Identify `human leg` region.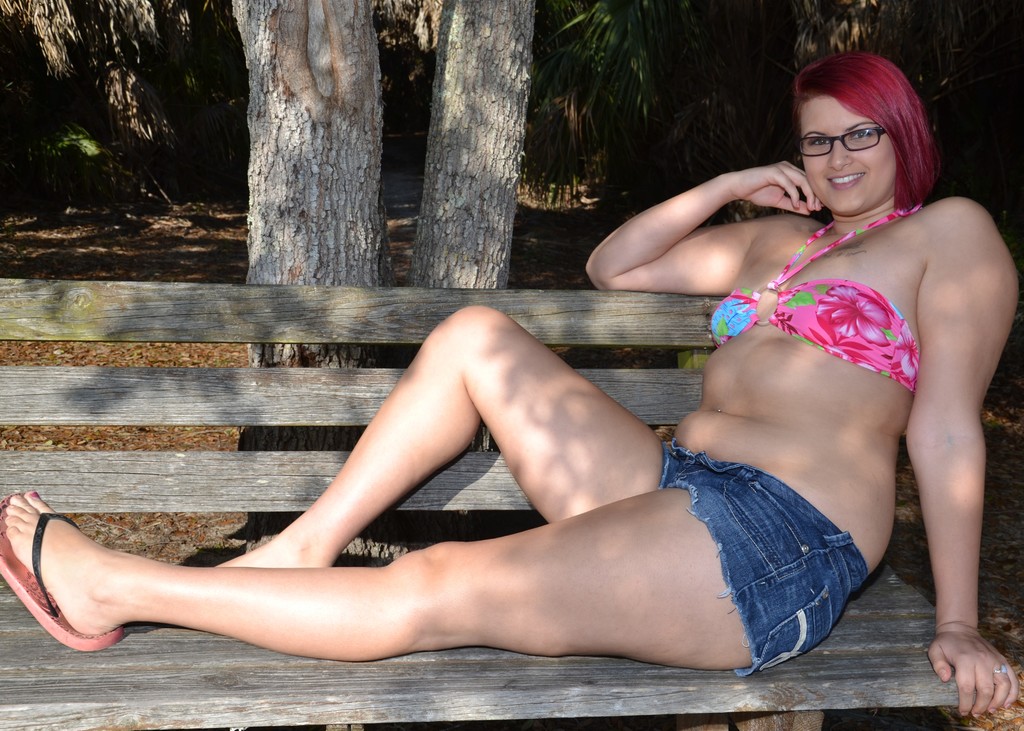
Region: [4, 488, 849, 673].
